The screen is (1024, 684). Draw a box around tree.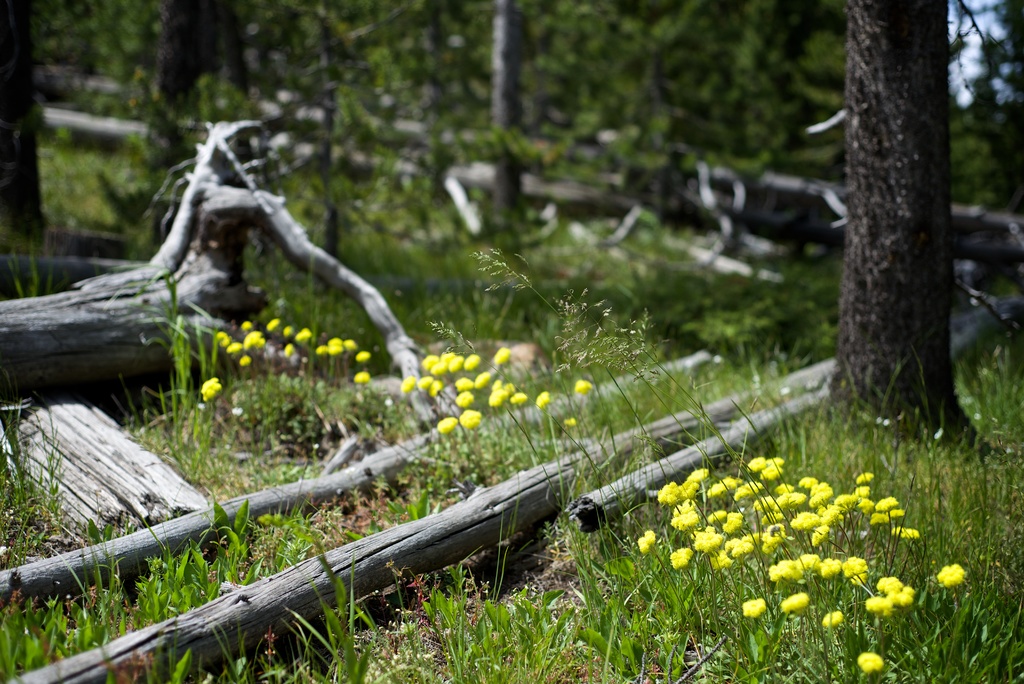
pyautogui.locateOnScreen(477, 0, 545, 231).
